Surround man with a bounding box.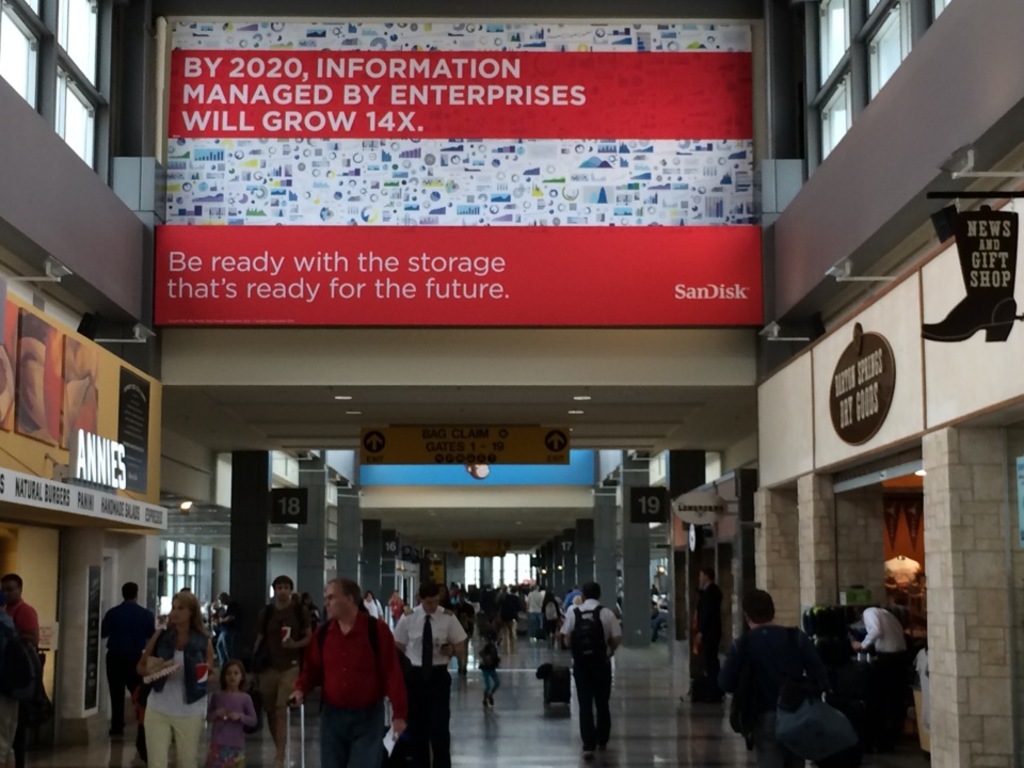
bbox=(299, 583, 413, 756).
